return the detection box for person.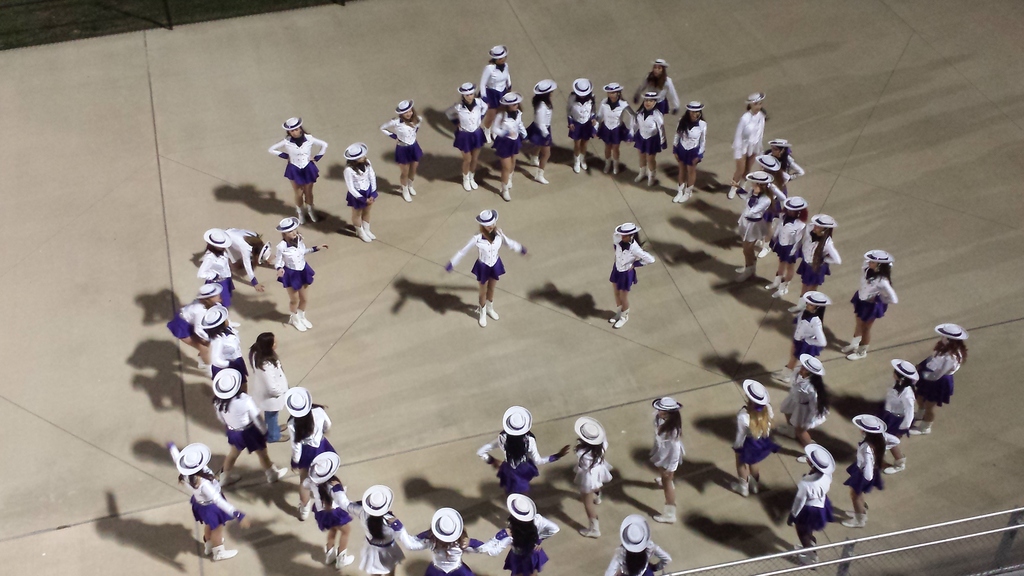
select_region(730, 376, 779, 495).
